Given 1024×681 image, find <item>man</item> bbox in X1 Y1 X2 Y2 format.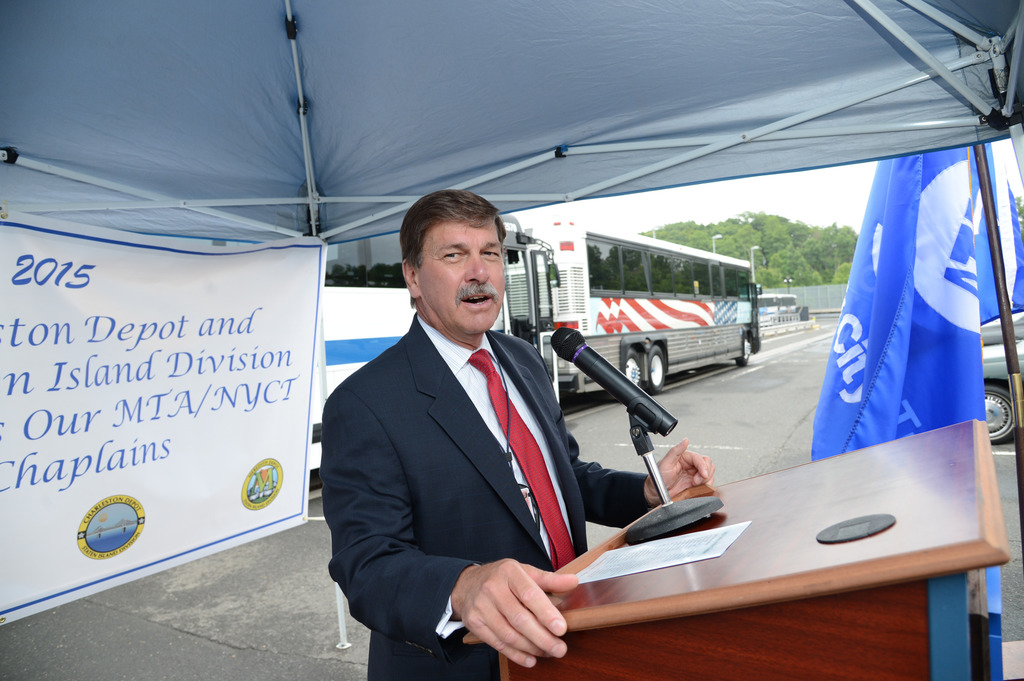
317 191 717 680.
